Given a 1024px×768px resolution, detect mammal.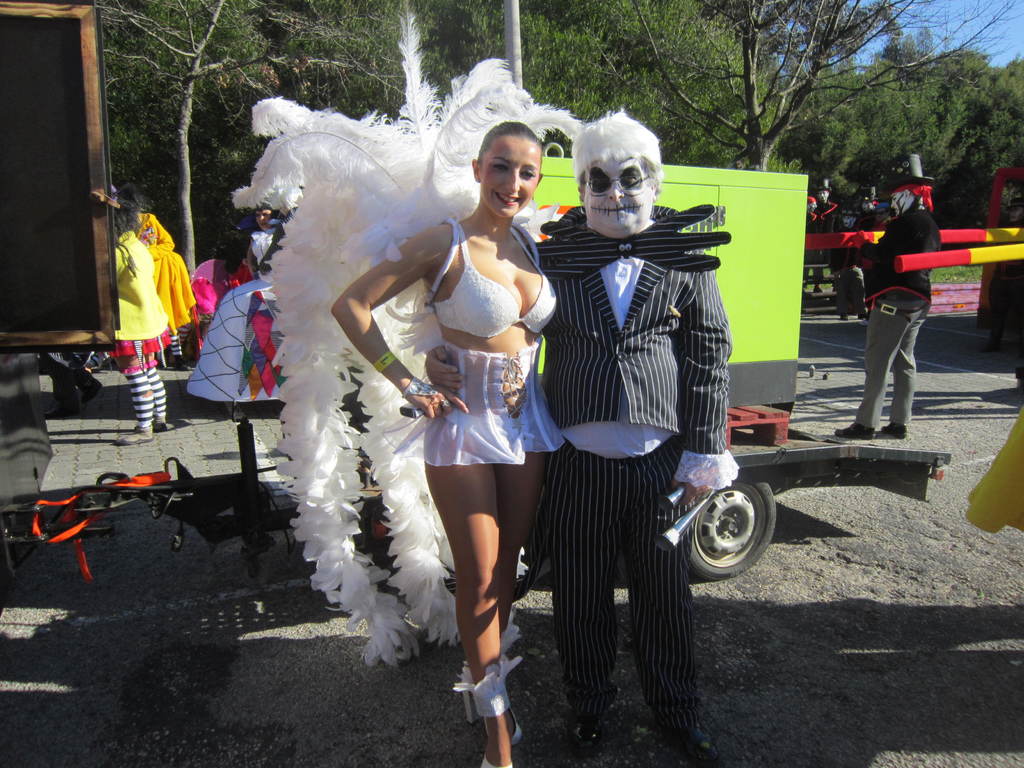
box(989, 193, 1023, 348).
